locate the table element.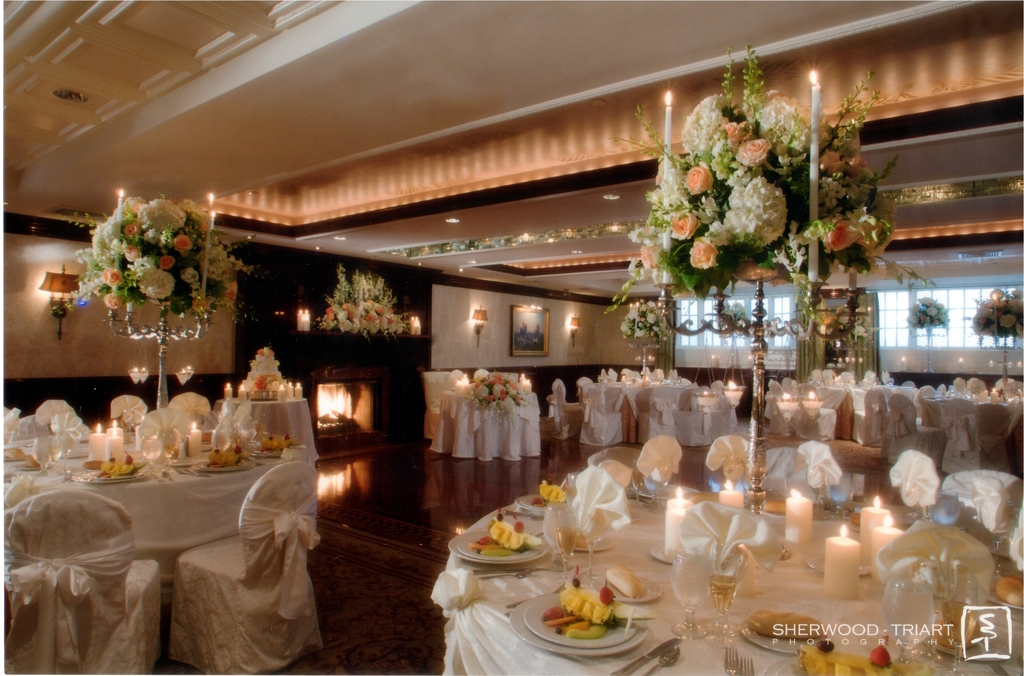
Element bbox: locate(922, 391, 1023, 427).
